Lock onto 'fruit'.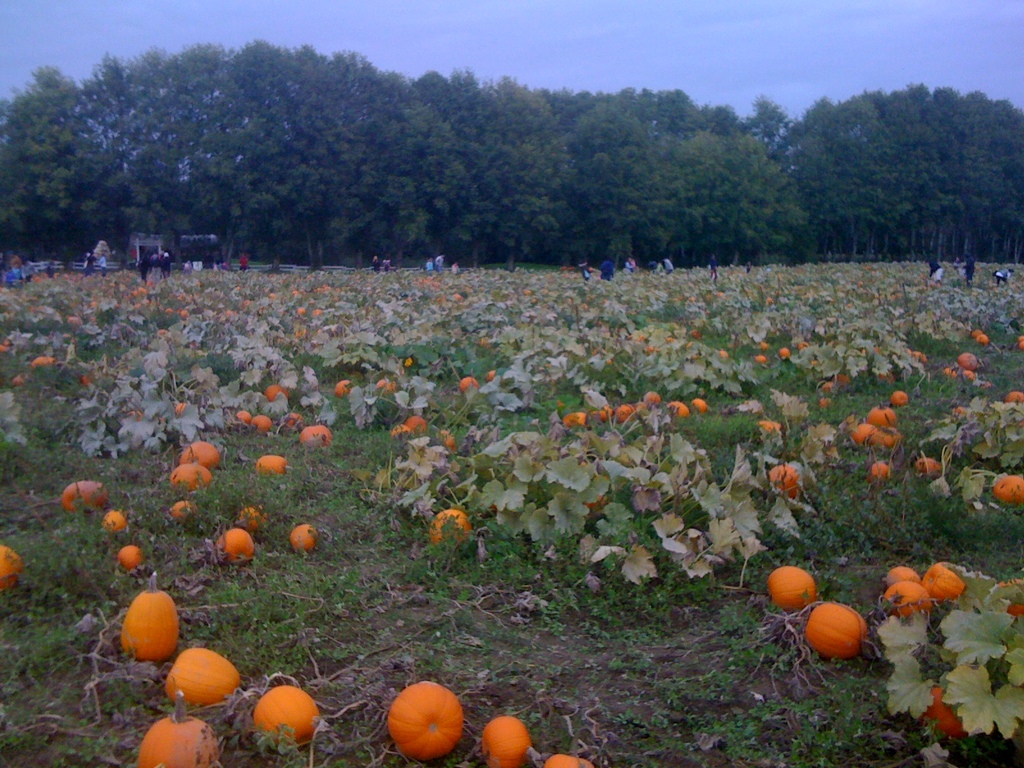
Locked: <box>955,404,969,423</box>.
